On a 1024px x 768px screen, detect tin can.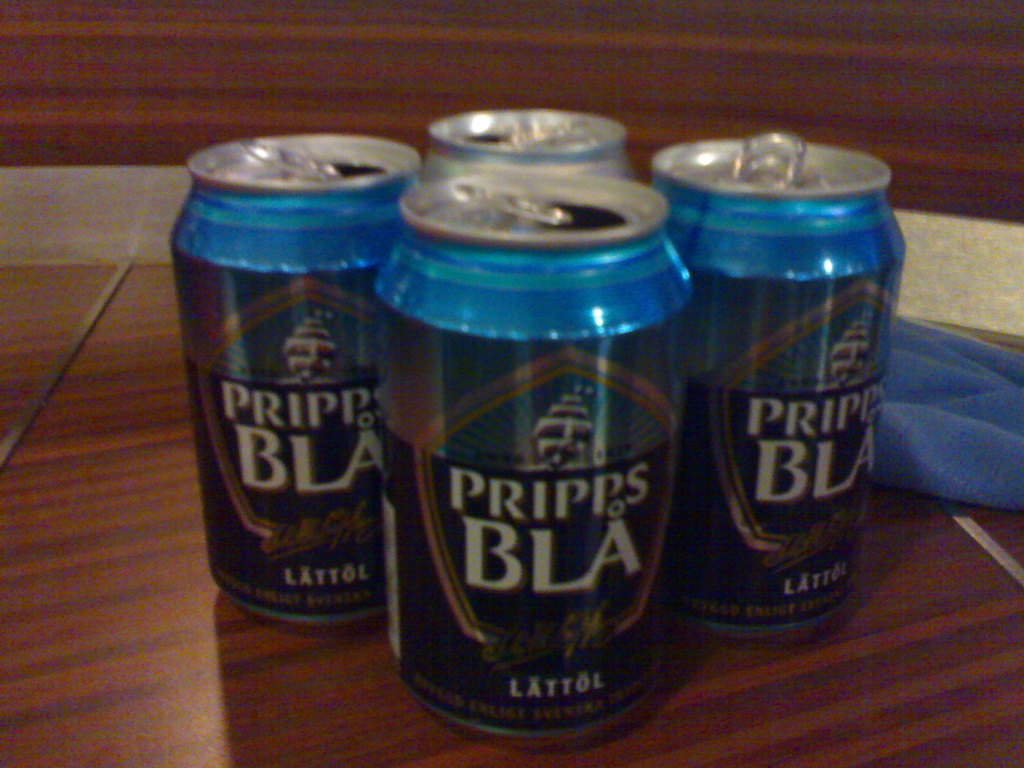
167,132,428,637.
